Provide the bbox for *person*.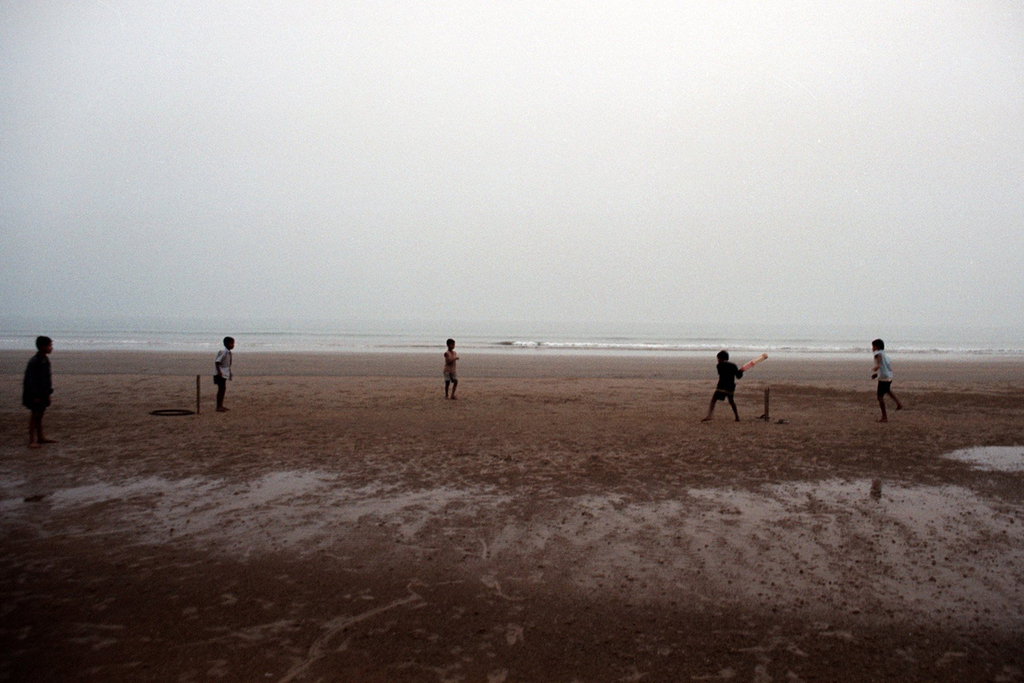
{"x1": 705, "y1": 350, "x2": 748, "y2": 422}.
